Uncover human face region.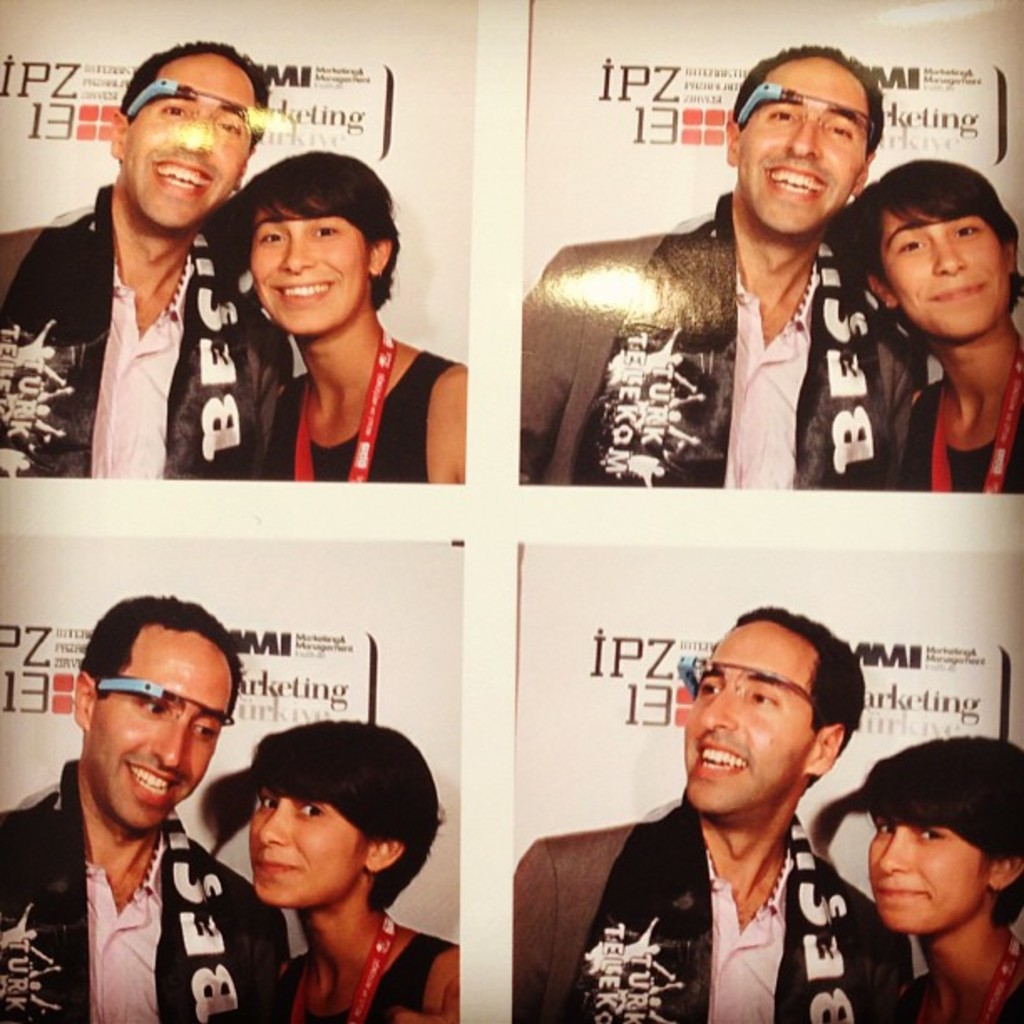
Uncovered: (x1=890, y1=211, x2=1002, y2=345).
